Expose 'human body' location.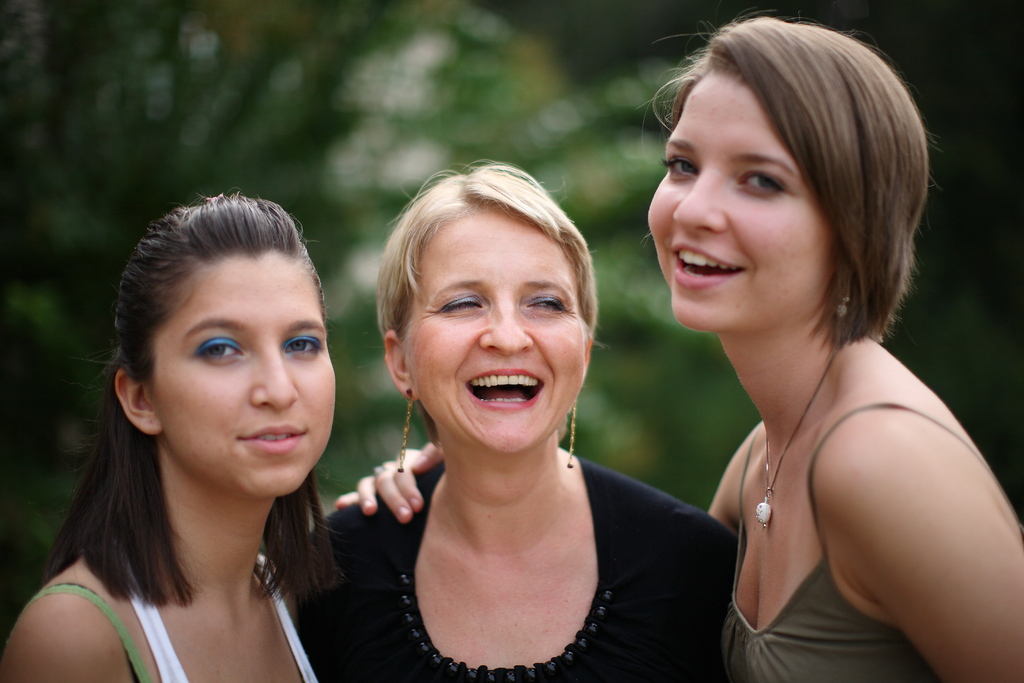
Exposed at left=641, top=12, right=1022, bottom=681.
